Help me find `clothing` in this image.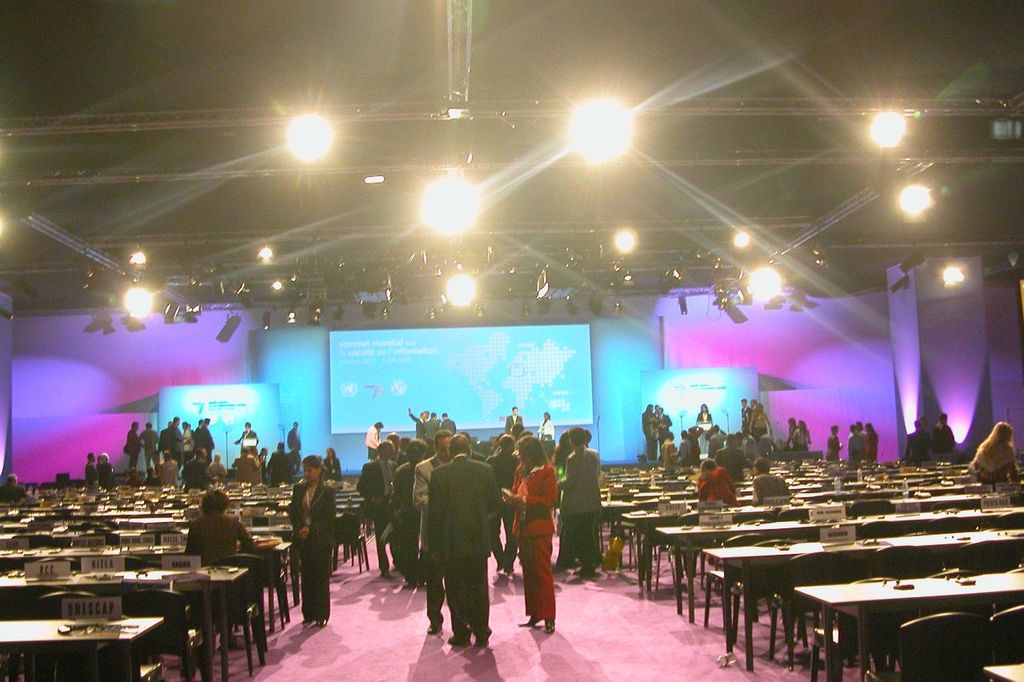
Found it: (x1=929, y1=421, x2=954, y2=456).
